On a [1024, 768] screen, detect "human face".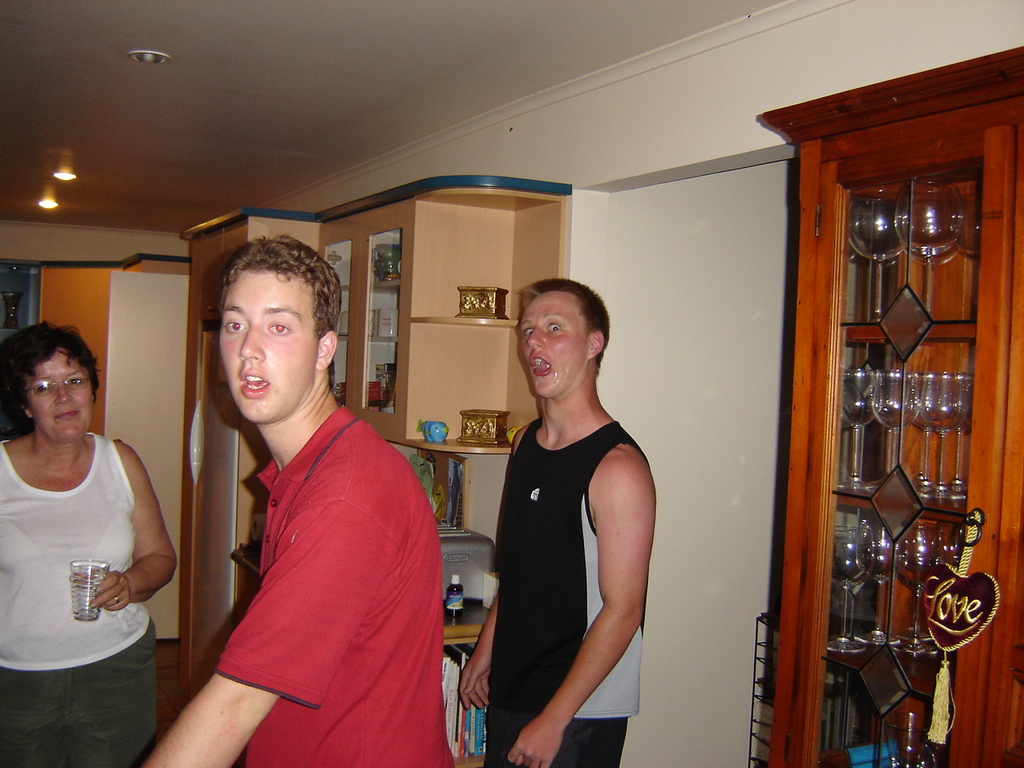
x1=218, y1=271, x2=315, y2=425.
